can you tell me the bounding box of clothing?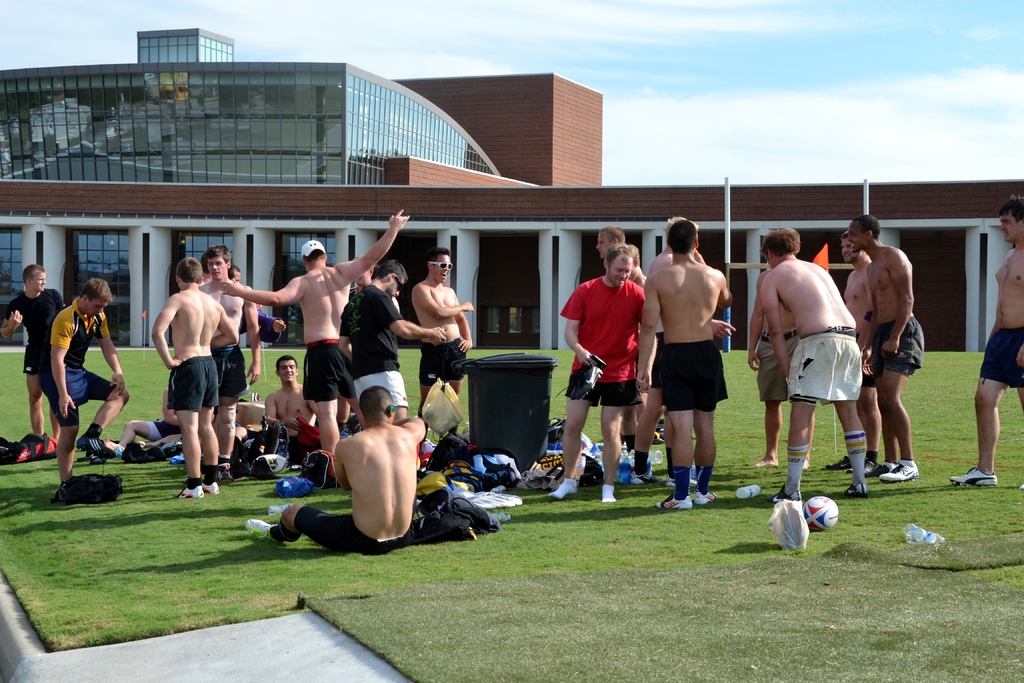
786/319/863/403.
